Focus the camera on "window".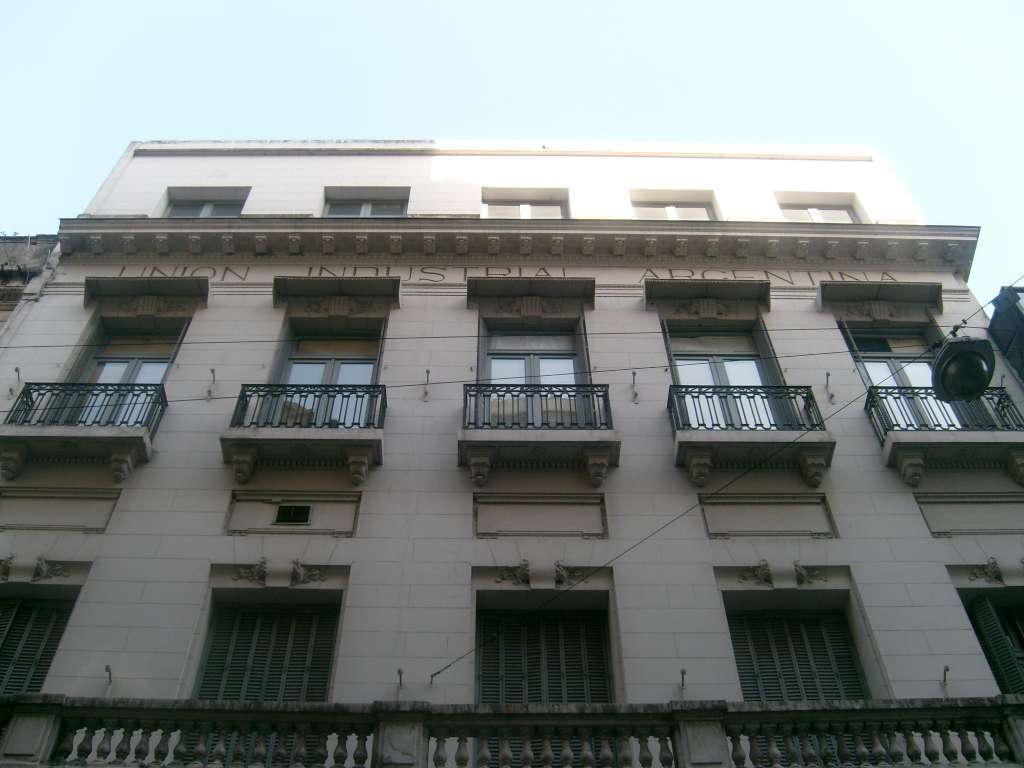
Focus region: {"x1": 778, "y1": 188, "x2": 870, "y2": 223}.
